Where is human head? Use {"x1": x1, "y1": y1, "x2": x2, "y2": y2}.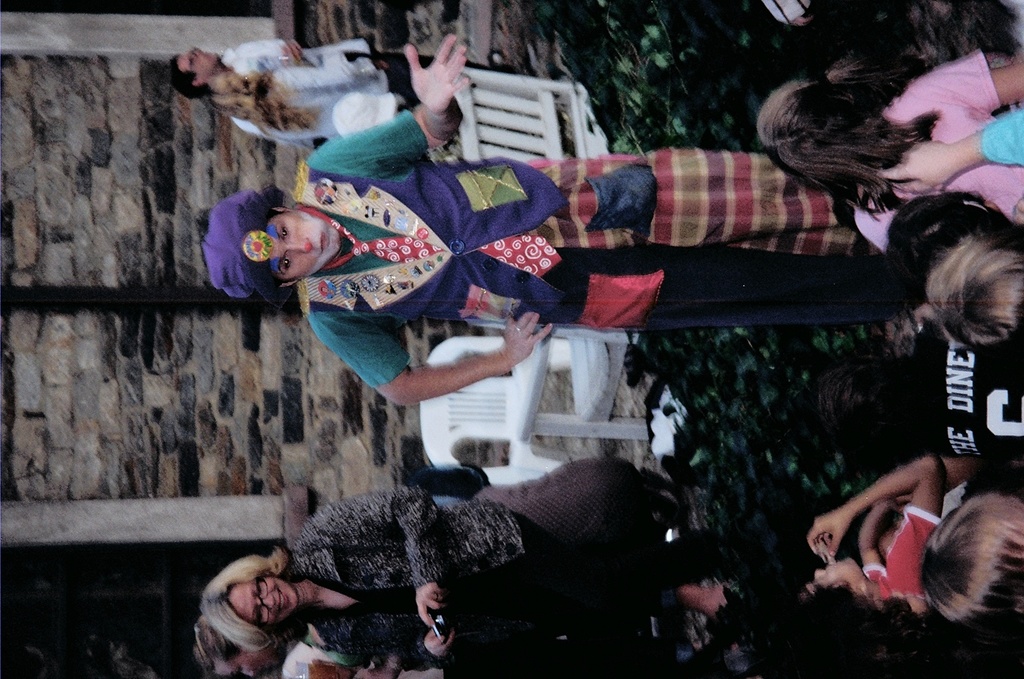
{"x1": 202, "y1": 564, "x2": 292, "y2": 648}.
